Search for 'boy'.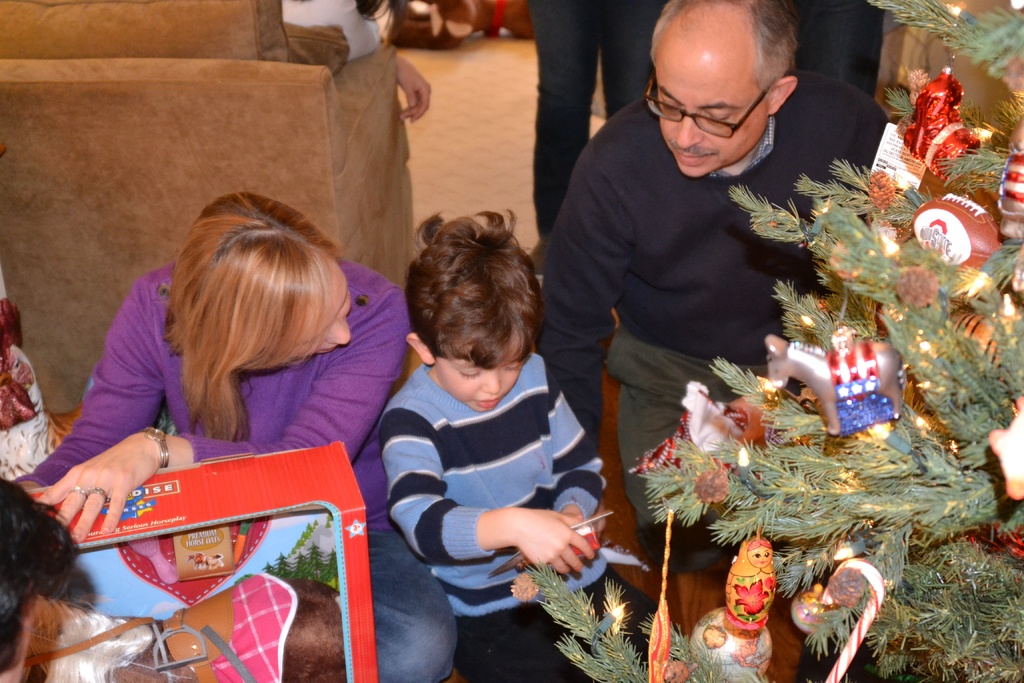
Found at <bbox>375, 206, 674, 682</bbox>.
